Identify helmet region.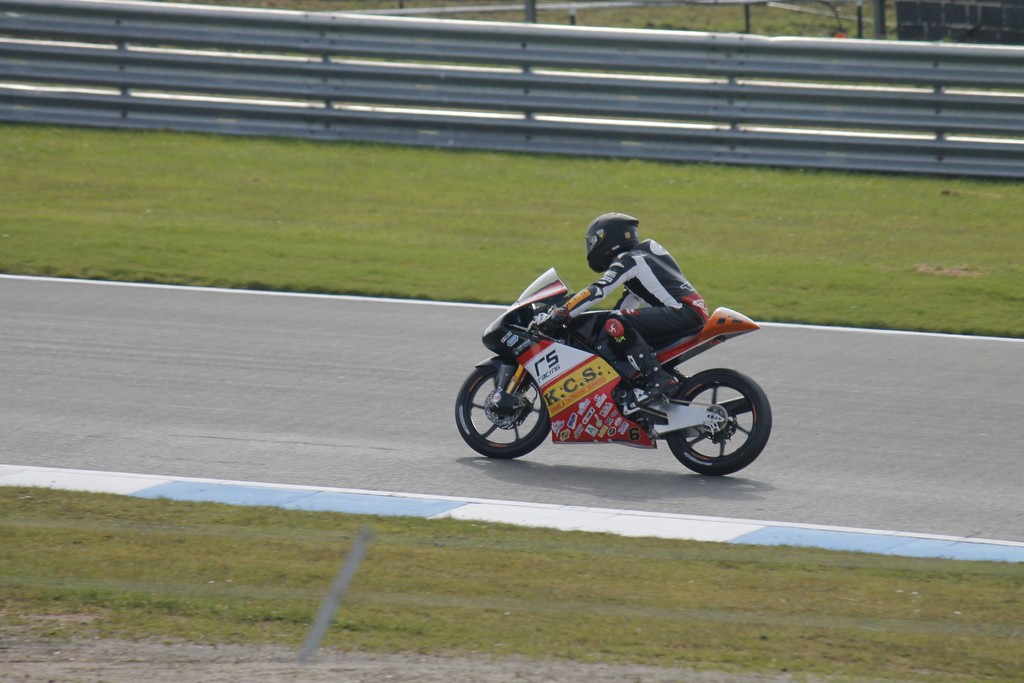
Region: {"x1": 584, "y1": 205, "x2": 642, "y2": 279}.
